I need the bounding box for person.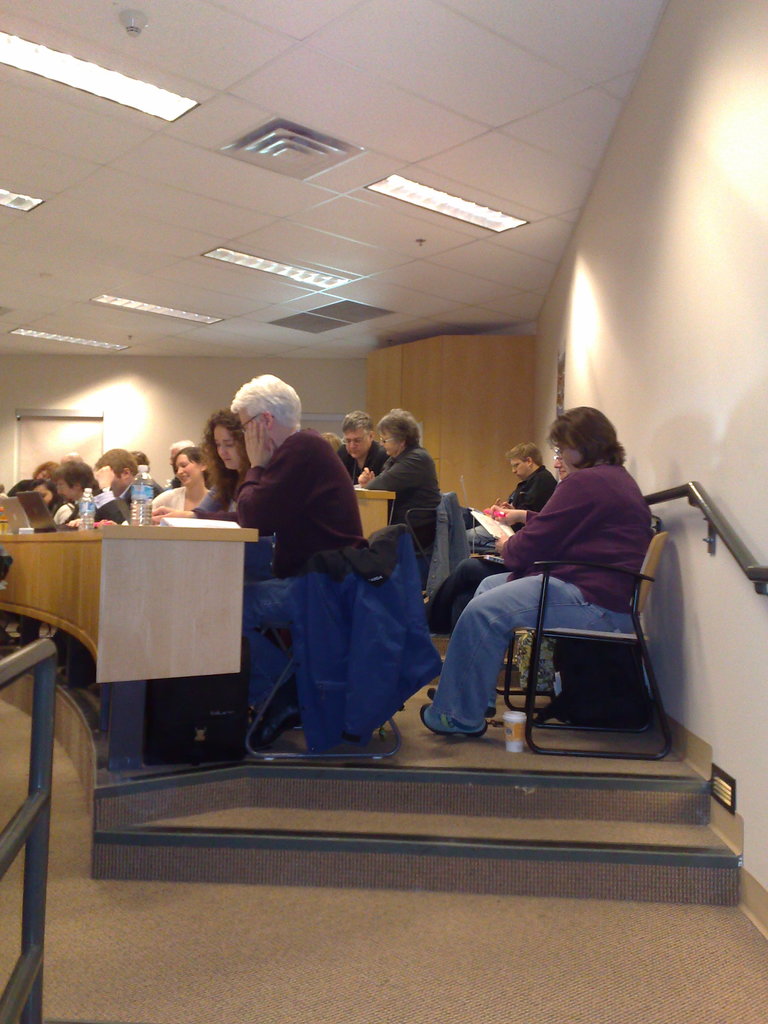
Here it is: BBox(468, 442, 553, 557).
